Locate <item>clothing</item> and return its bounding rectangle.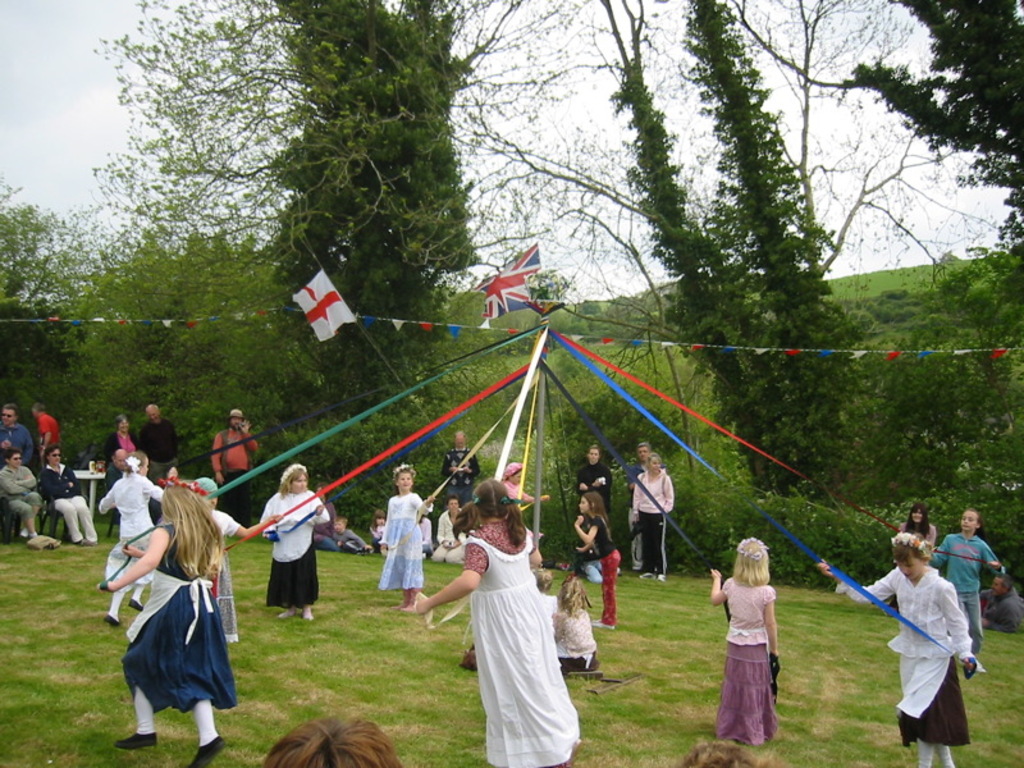
bbox(114, 511, 232, 728).
